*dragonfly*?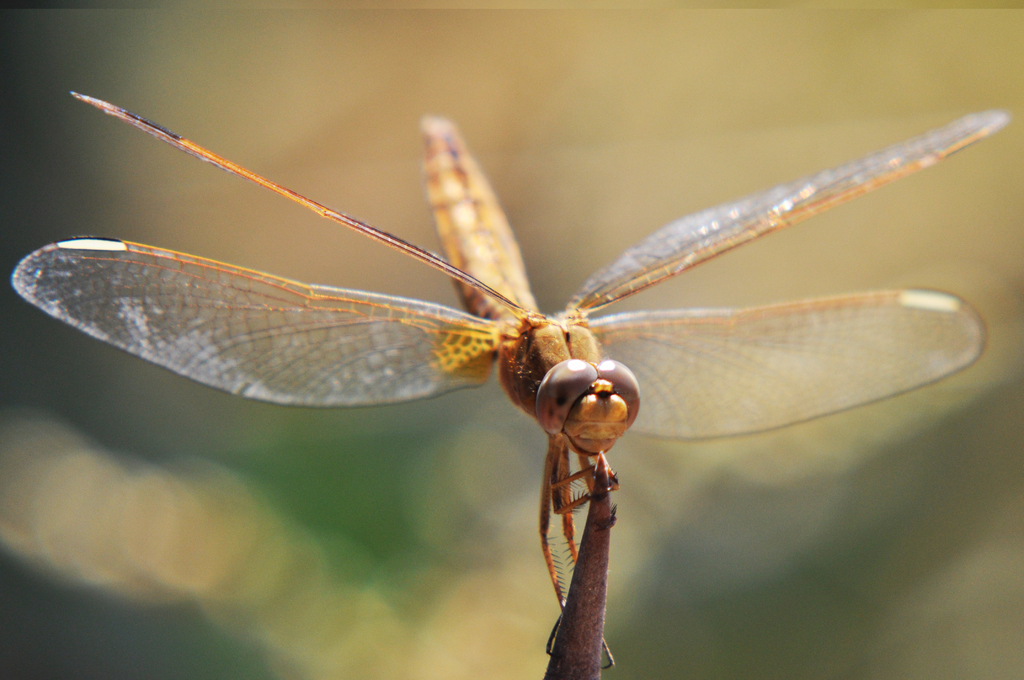
x1=8, y1=86, x2=1008, y2=654
